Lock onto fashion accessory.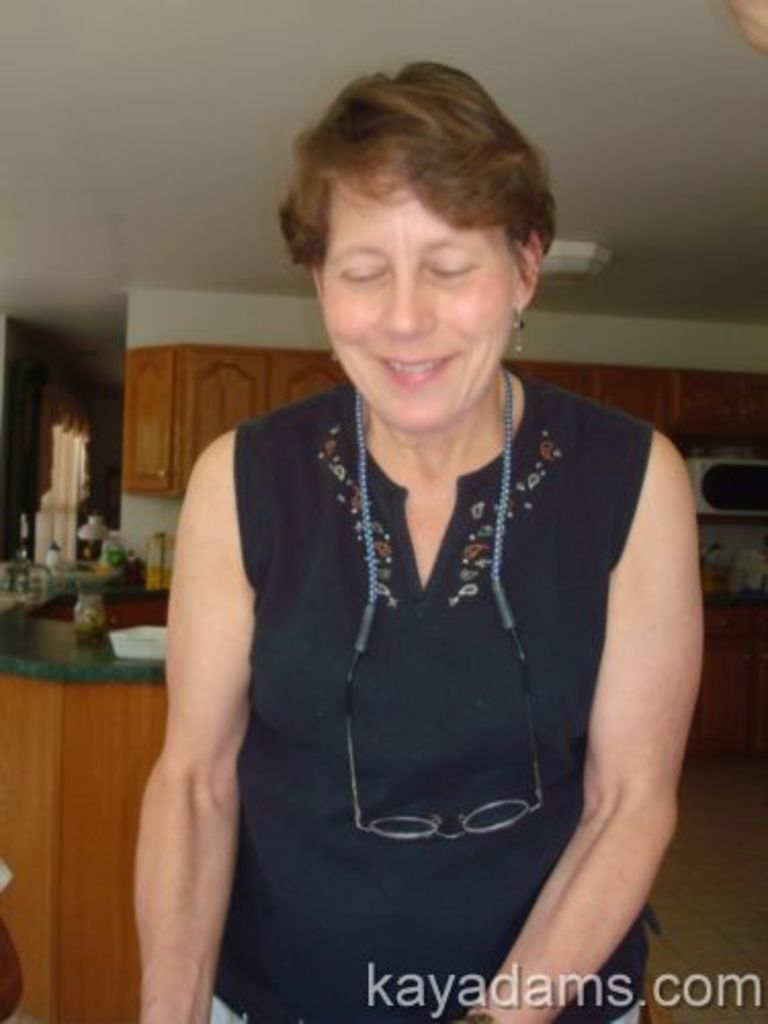
Locked: Rect(508, 305, 530, 348).
